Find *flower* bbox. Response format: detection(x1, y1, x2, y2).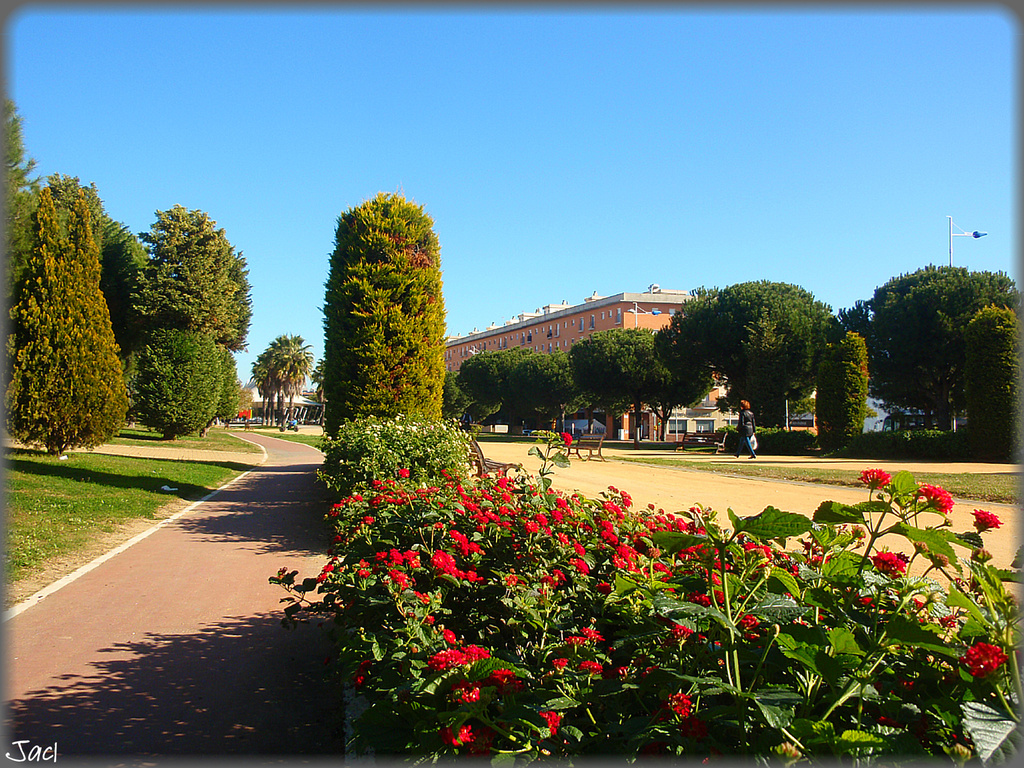
detection(870, 553, 904, 574).
